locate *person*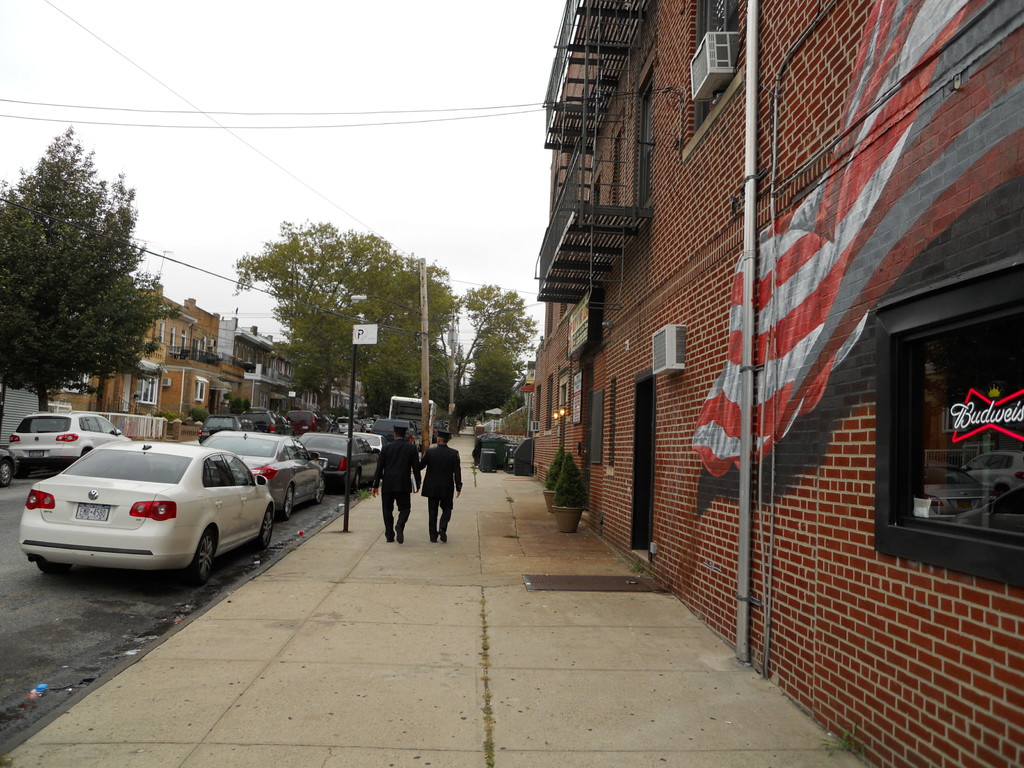
l=419, t=429, r=468, b=544
